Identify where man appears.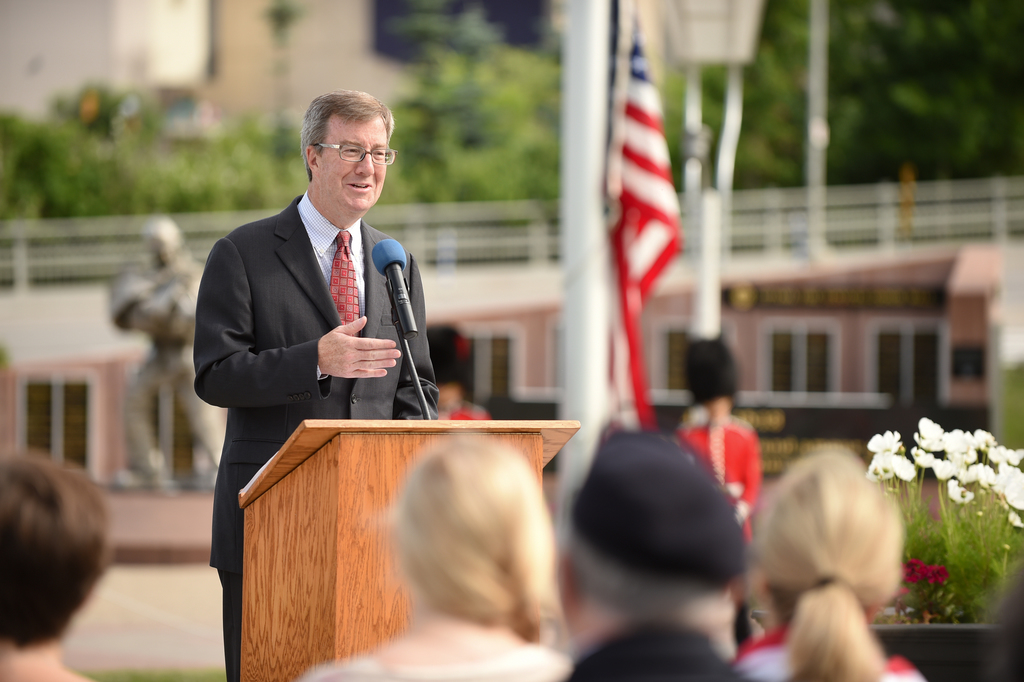
Appears at <bbox>532, 428, 763, 681</bbox>.
